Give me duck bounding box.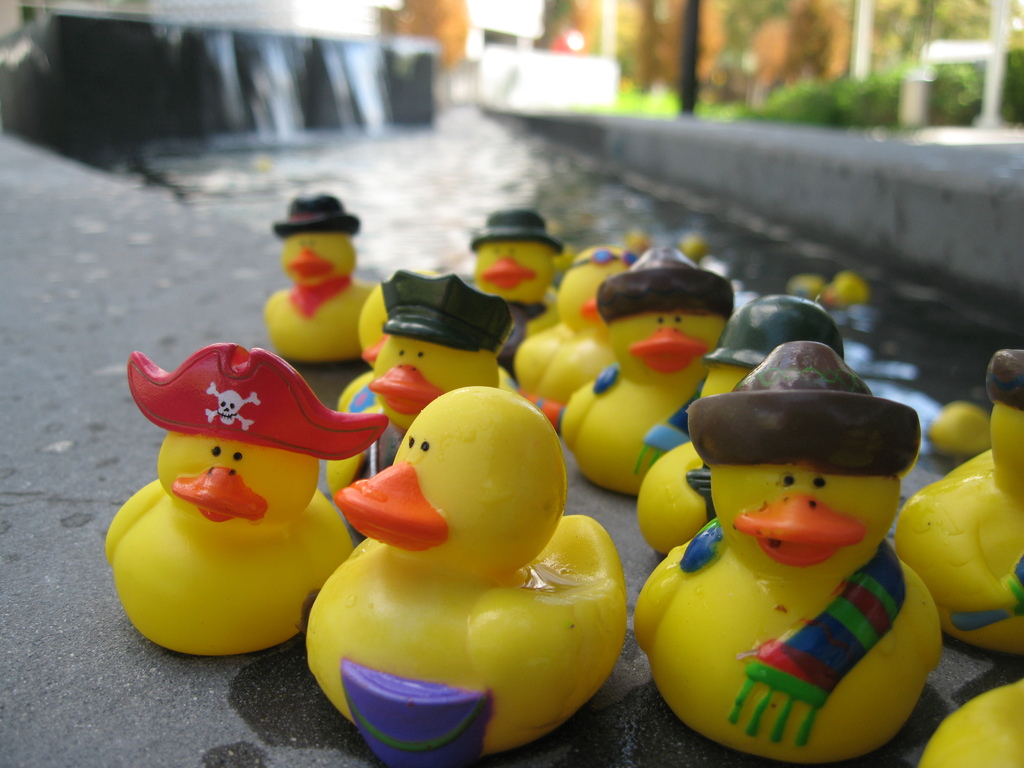
left=492, top=240, right=668, bottom=421.
